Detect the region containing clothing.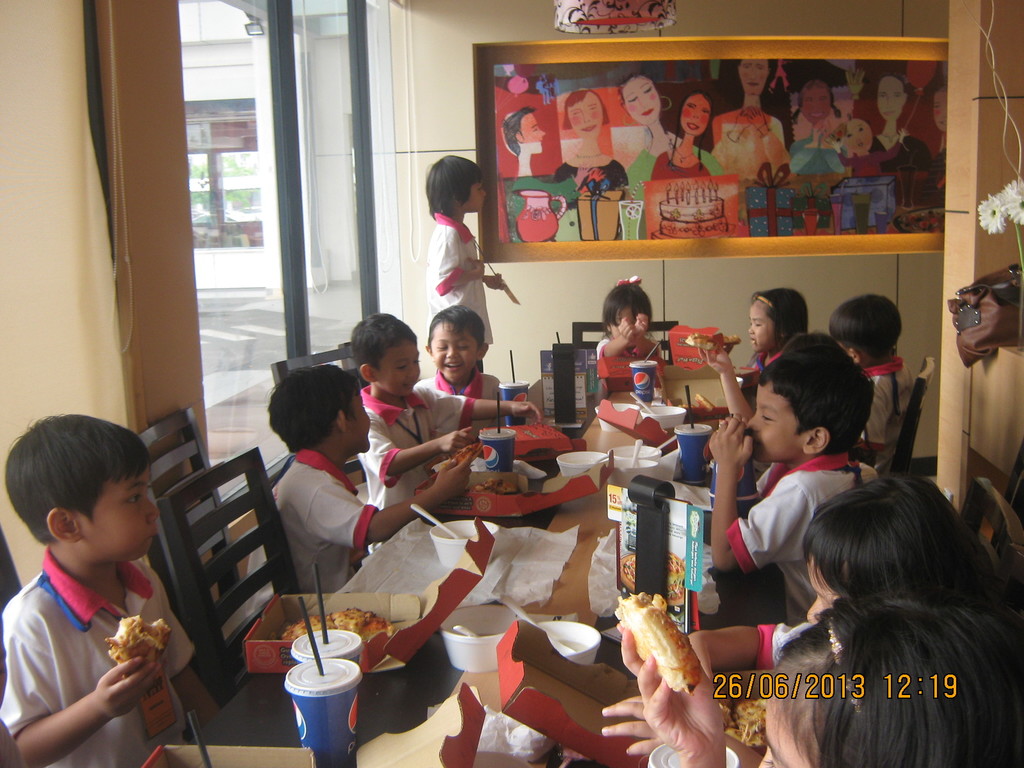
left=920, top=149, right=947, bottom=205.
